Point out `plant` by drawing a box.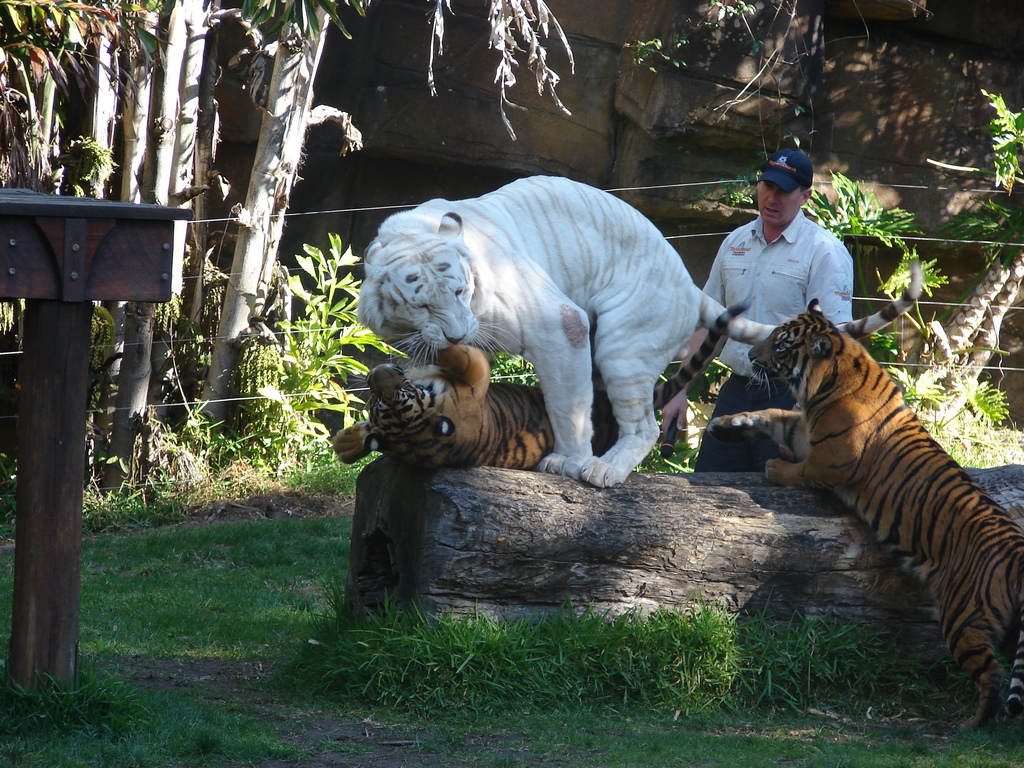
{"x1": 235, "y1": 228, "x2": 410, "y2": 479}.
